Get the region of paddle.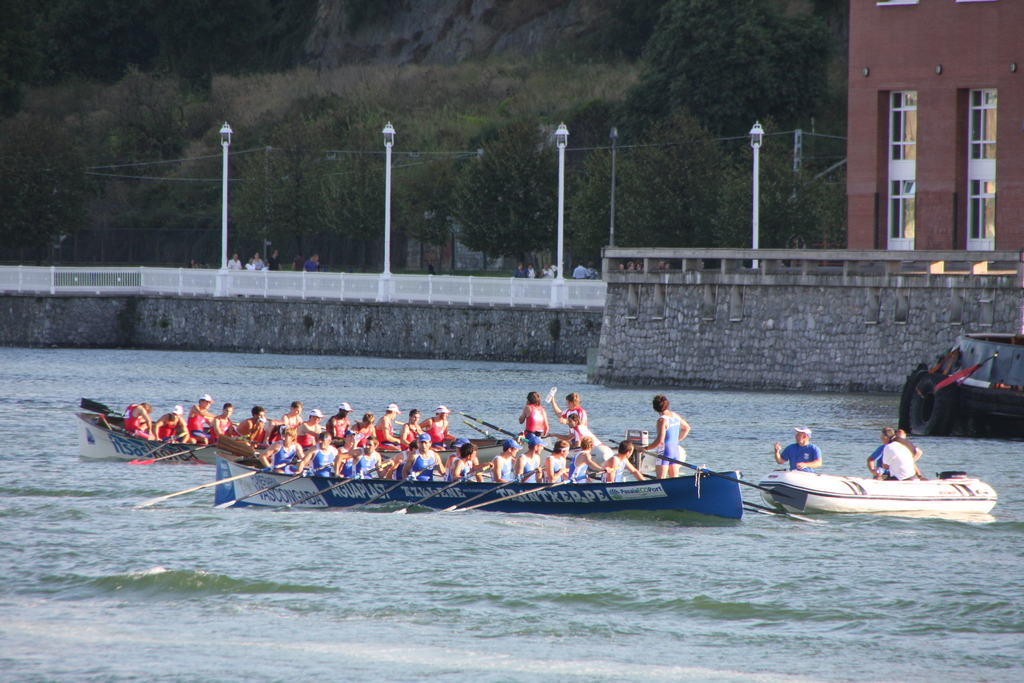
x1=500 y1=383 x2=554 y2=462.
